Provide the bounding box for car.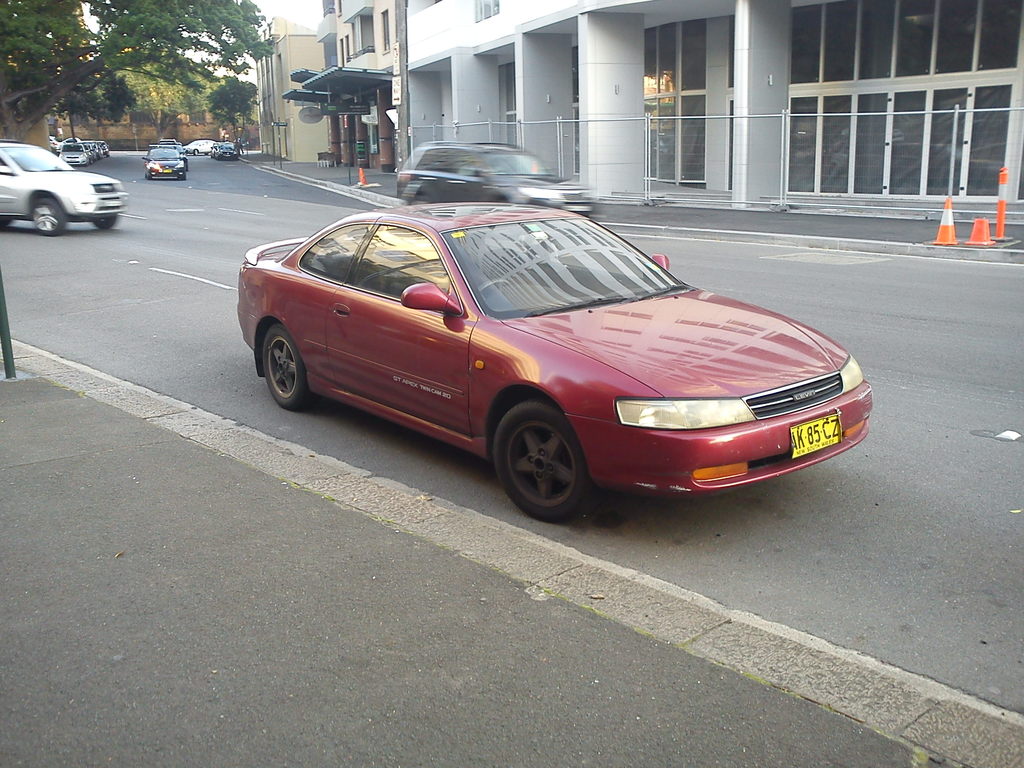
bbox=(133, 141, 189, 180).
